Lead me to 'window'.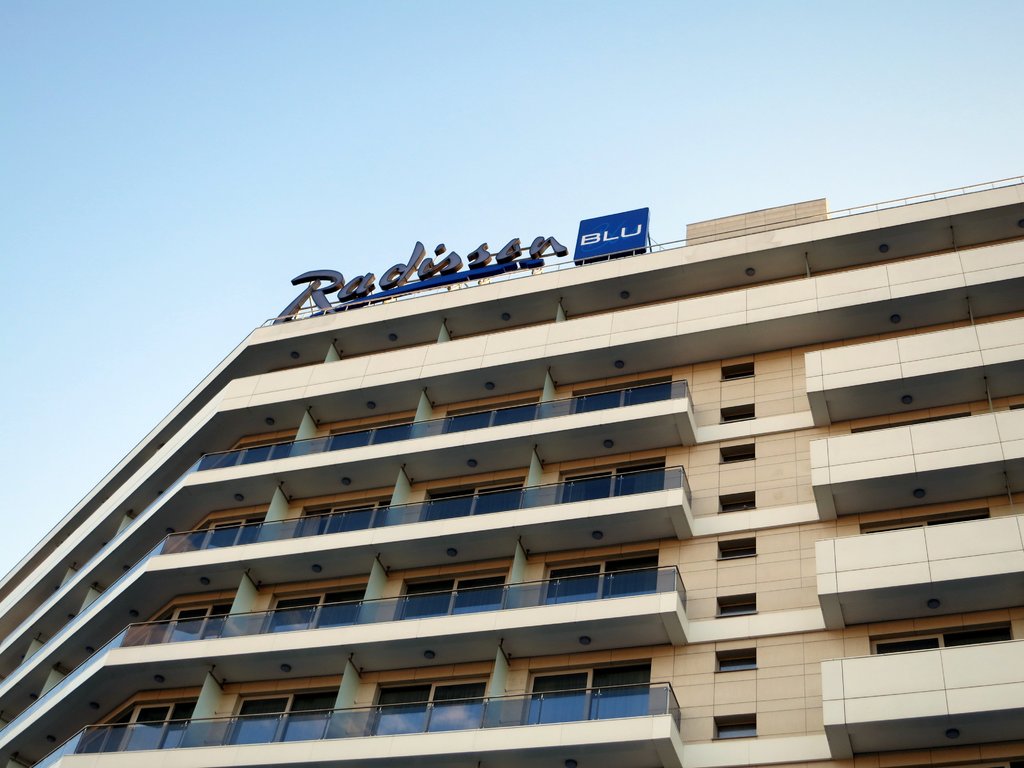
Lead to rect(366, 669, 499, 737).
